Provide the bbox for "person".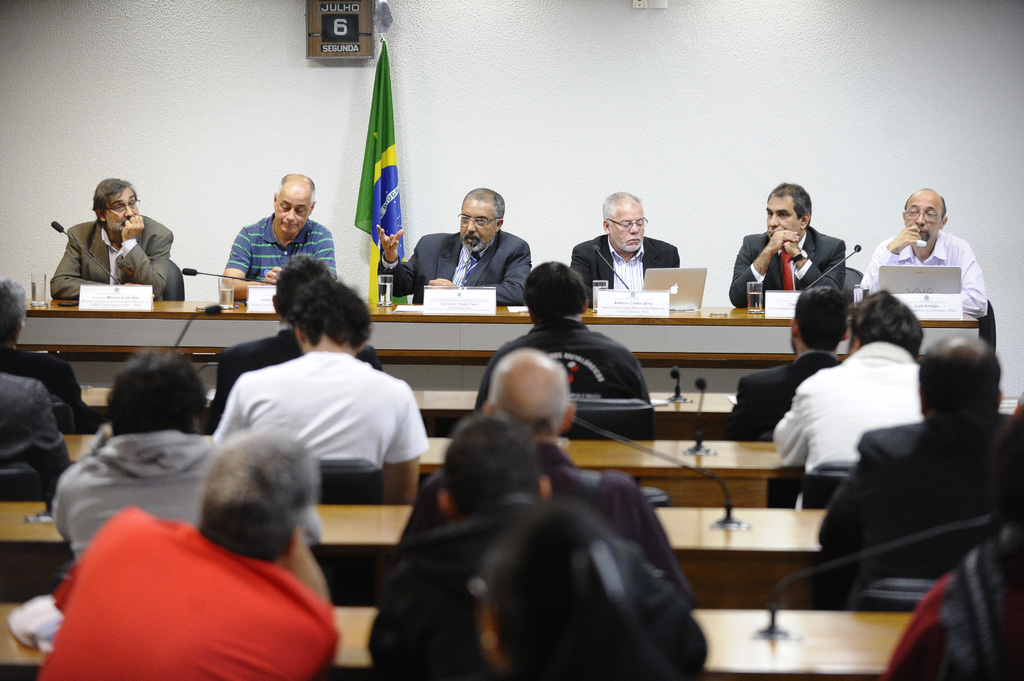
locate(568, 189, 684, 293).
